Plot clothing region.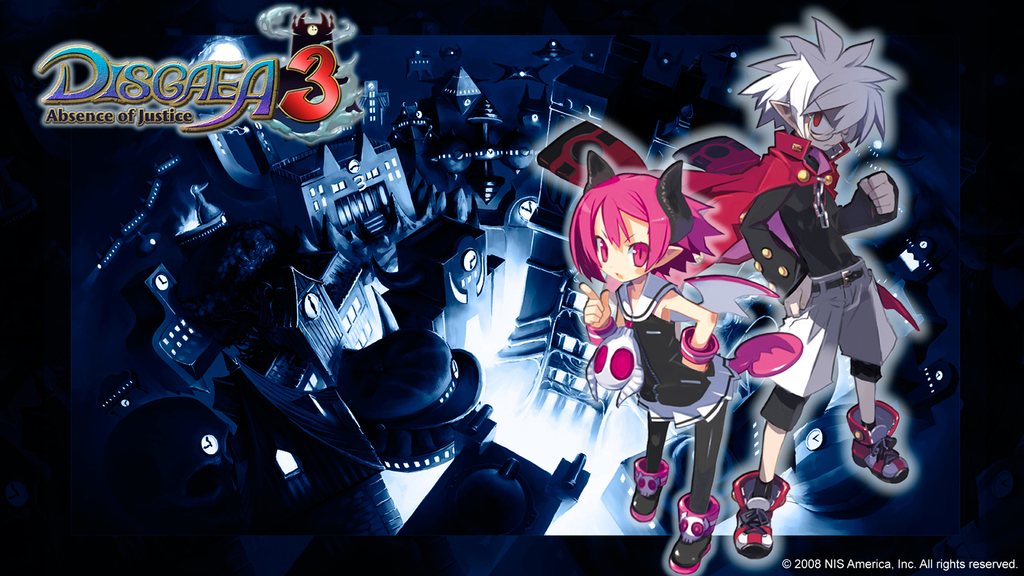
Plotted at <bbox>584, 269, 738, 433</bbox>.
